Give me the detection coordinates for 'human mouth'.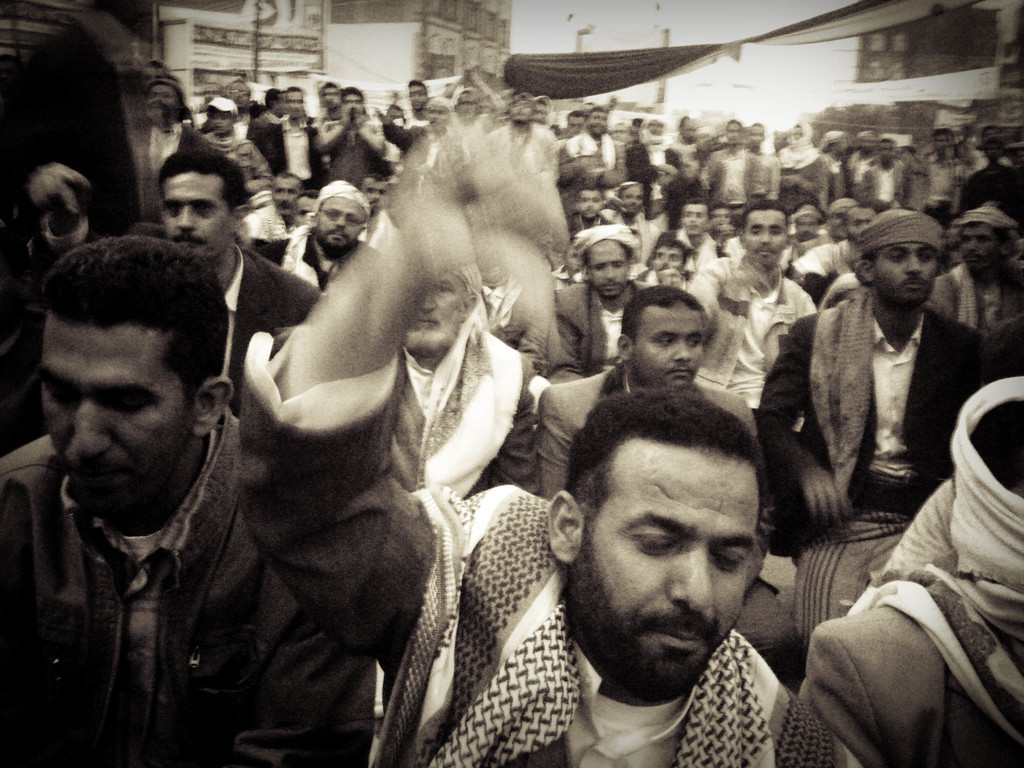
<box>83,467,127,490</box>.
